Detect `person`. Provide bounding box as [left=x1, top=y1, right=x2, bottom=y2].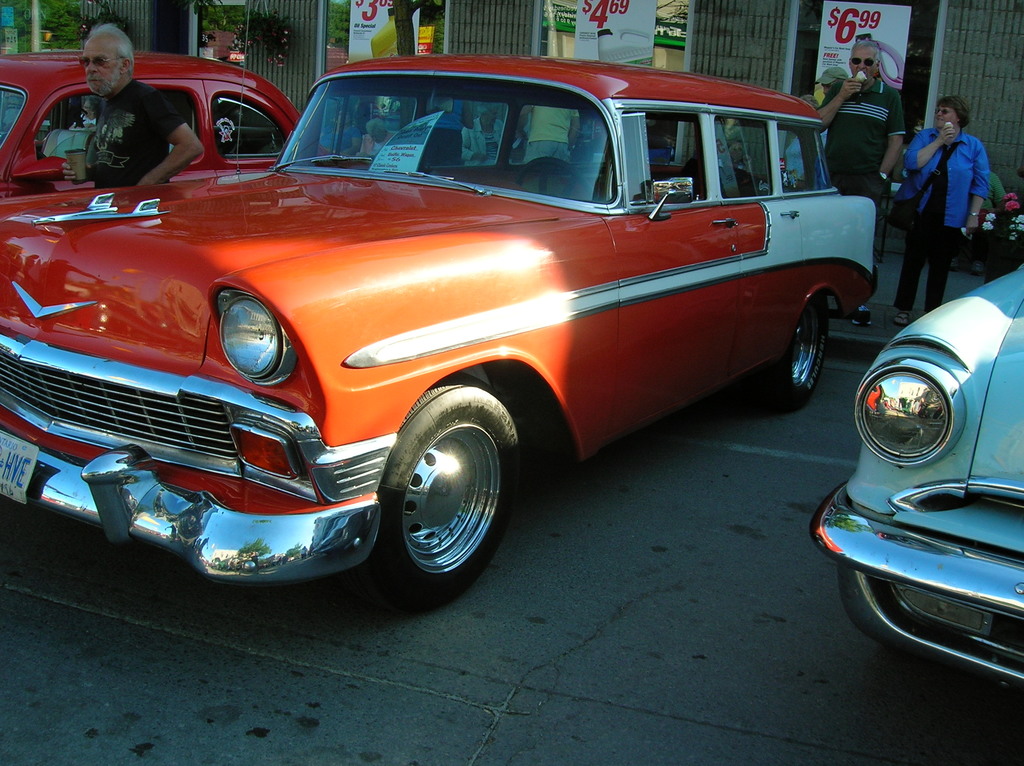
[left=813, top=67, right=851, bottom=94].
